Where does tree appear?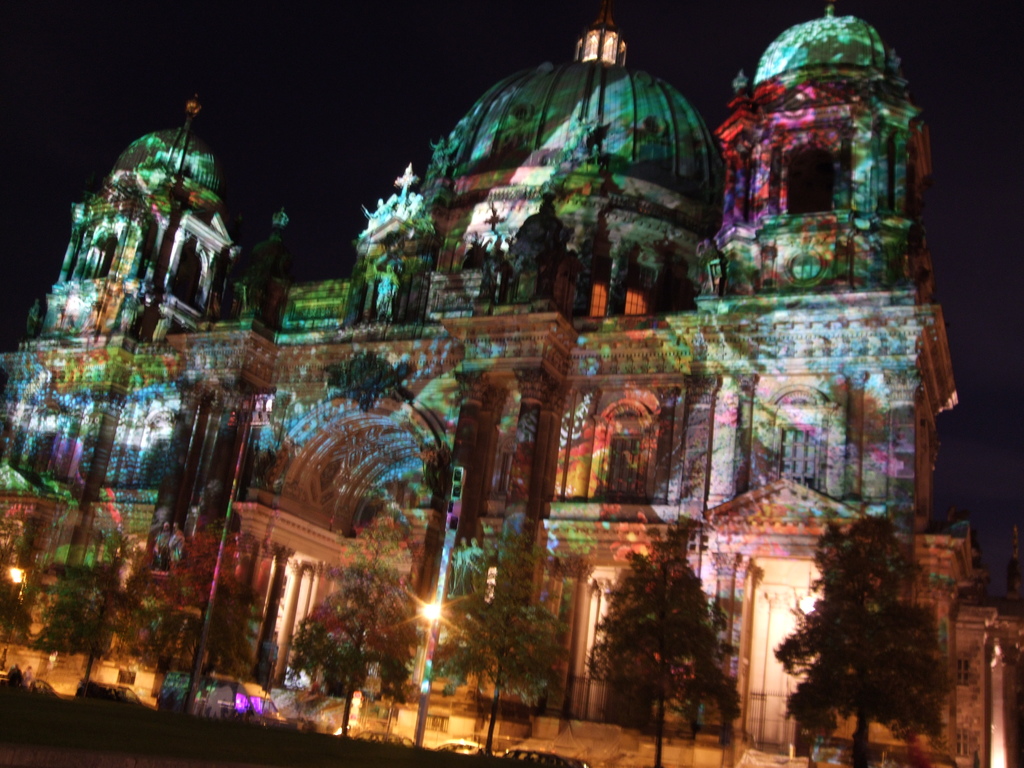
Appears at Rect(281, 516, 428, 730).
